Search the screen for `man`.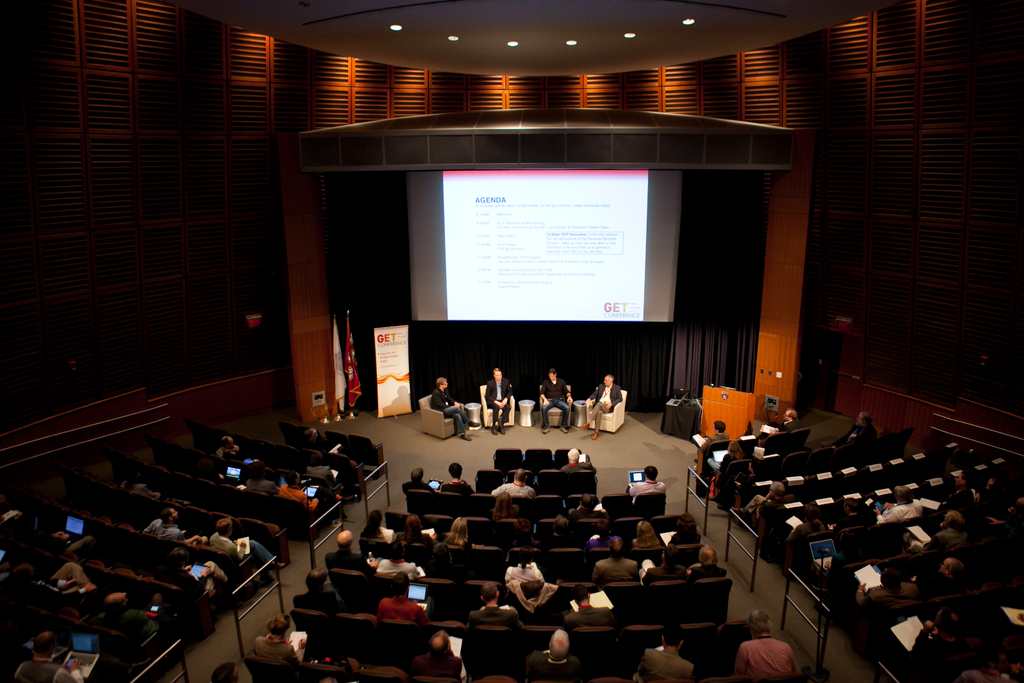
Found at (left=733, top=607, right=803, bottom=680).
